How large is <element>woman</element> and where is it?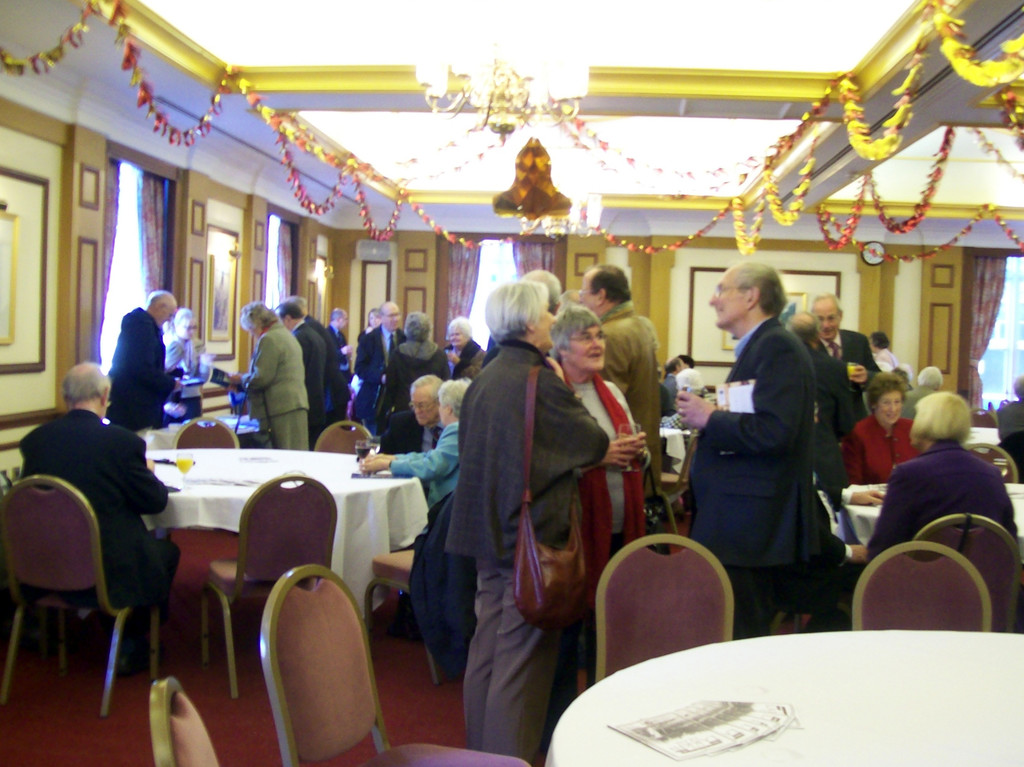
Bounding box: BBox(364, 384, 473, 510).
